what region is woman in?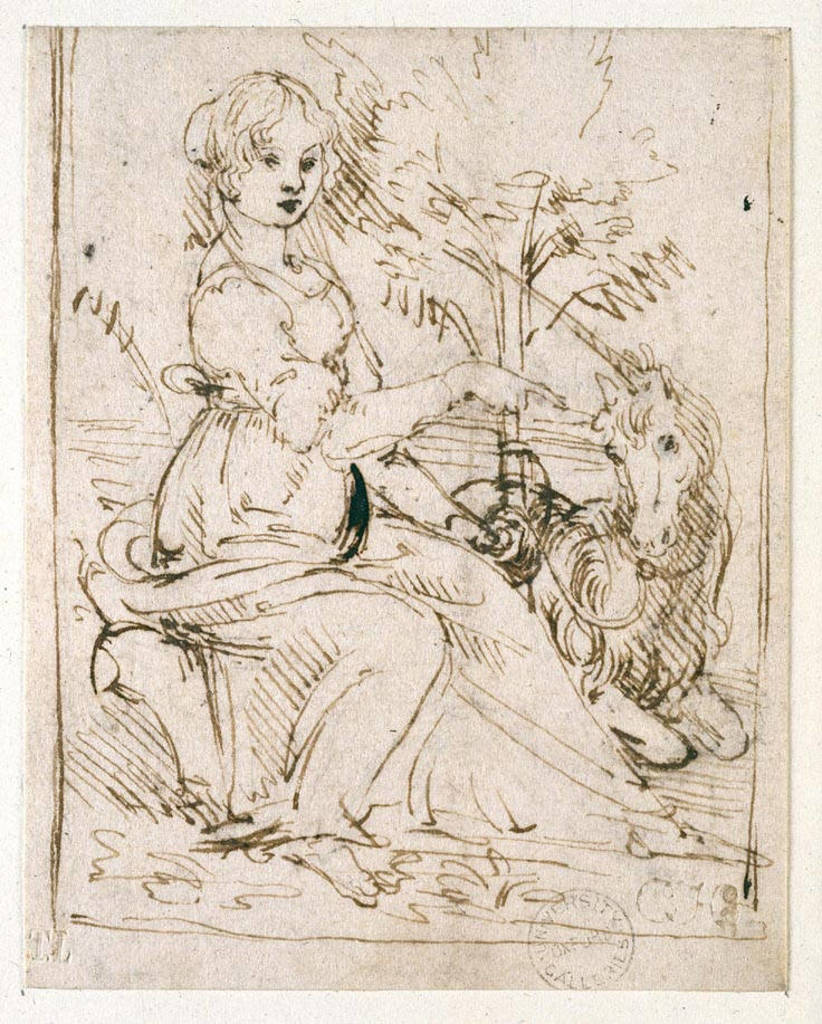
l=141, t=74, r=765, b=877.
